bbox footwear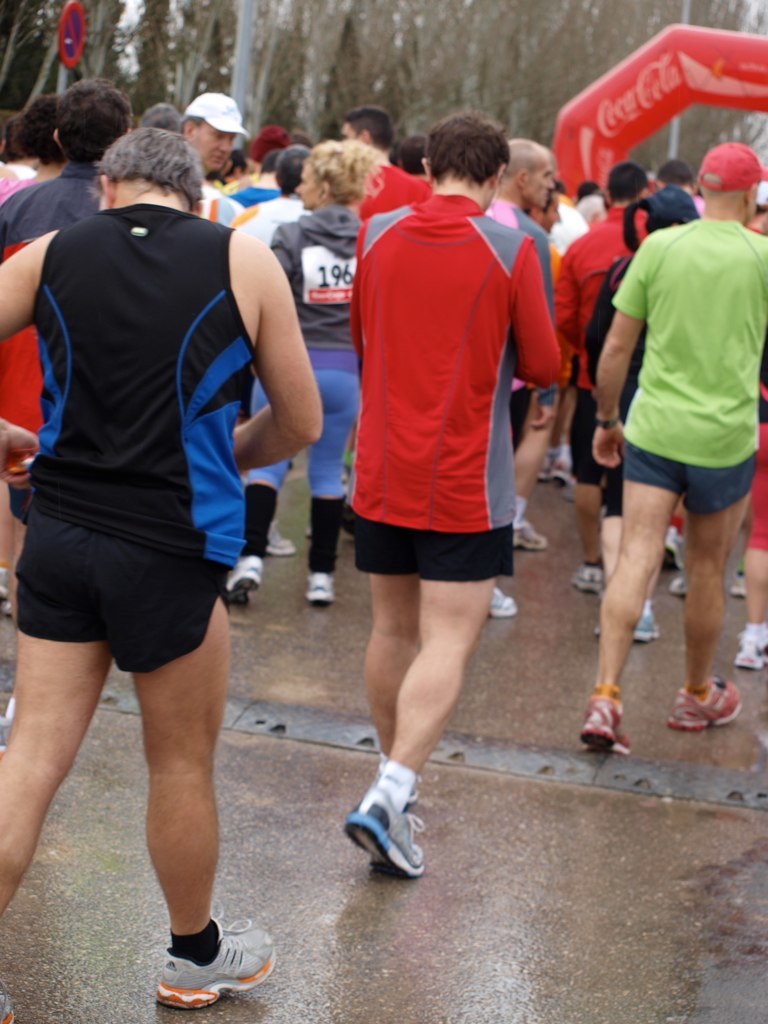
[left=340, top=778, right=430, bottom=886]
